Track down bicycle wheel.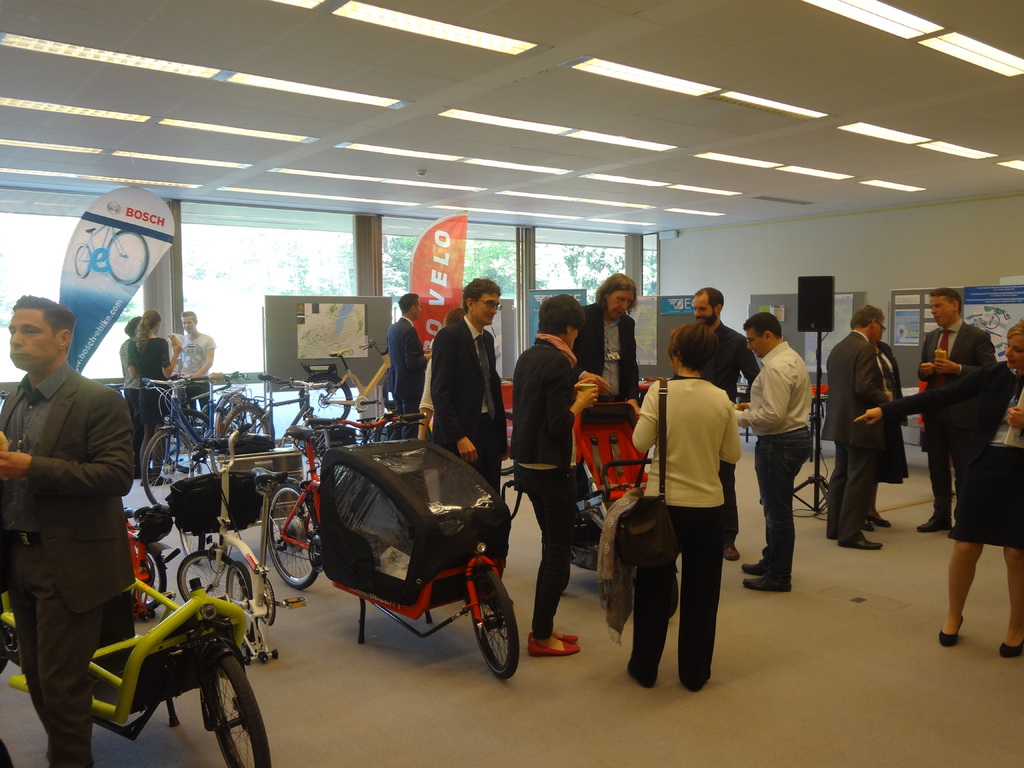
Tracked to box=[187, 381, 260, 444].
